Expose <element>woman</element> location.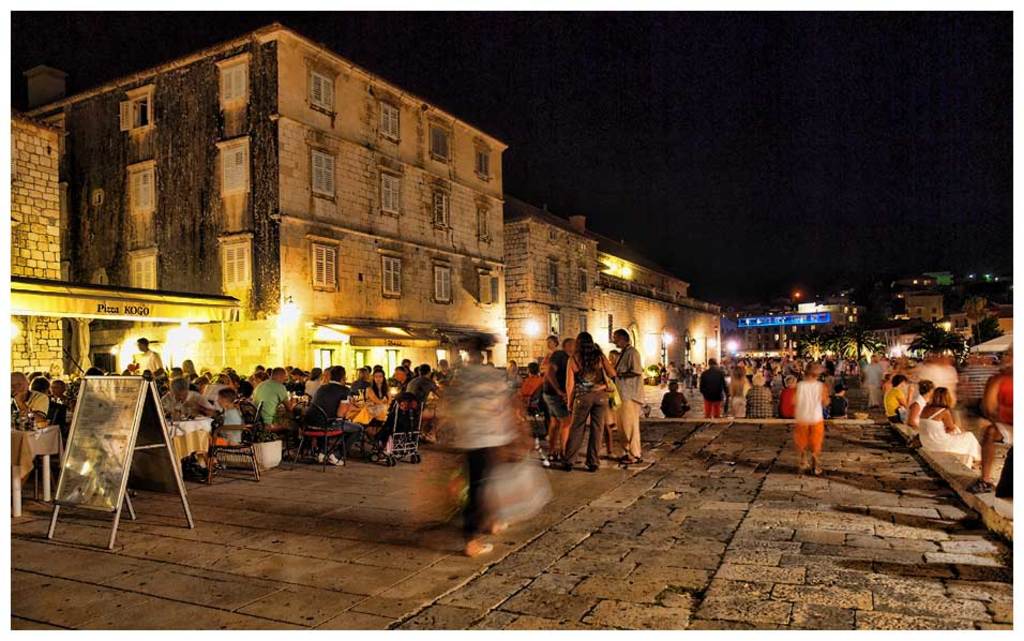
Exposed at x1=563 y1=327 x2=616 y2=469.
